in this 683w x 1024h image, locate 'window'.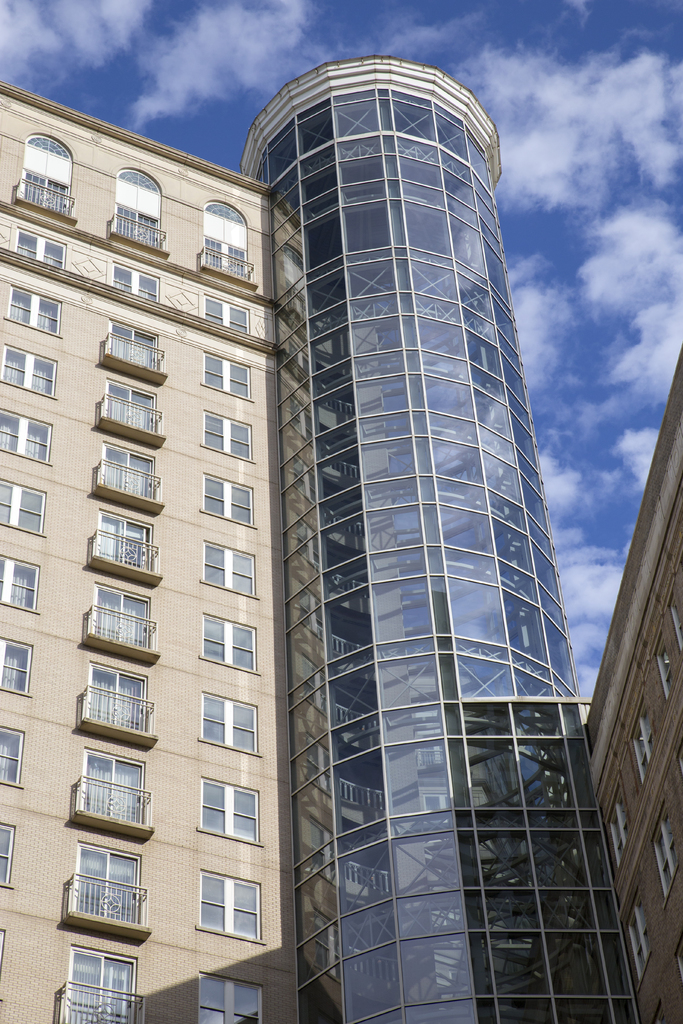
Bounding box: locate(605, 796, 630, 855).
